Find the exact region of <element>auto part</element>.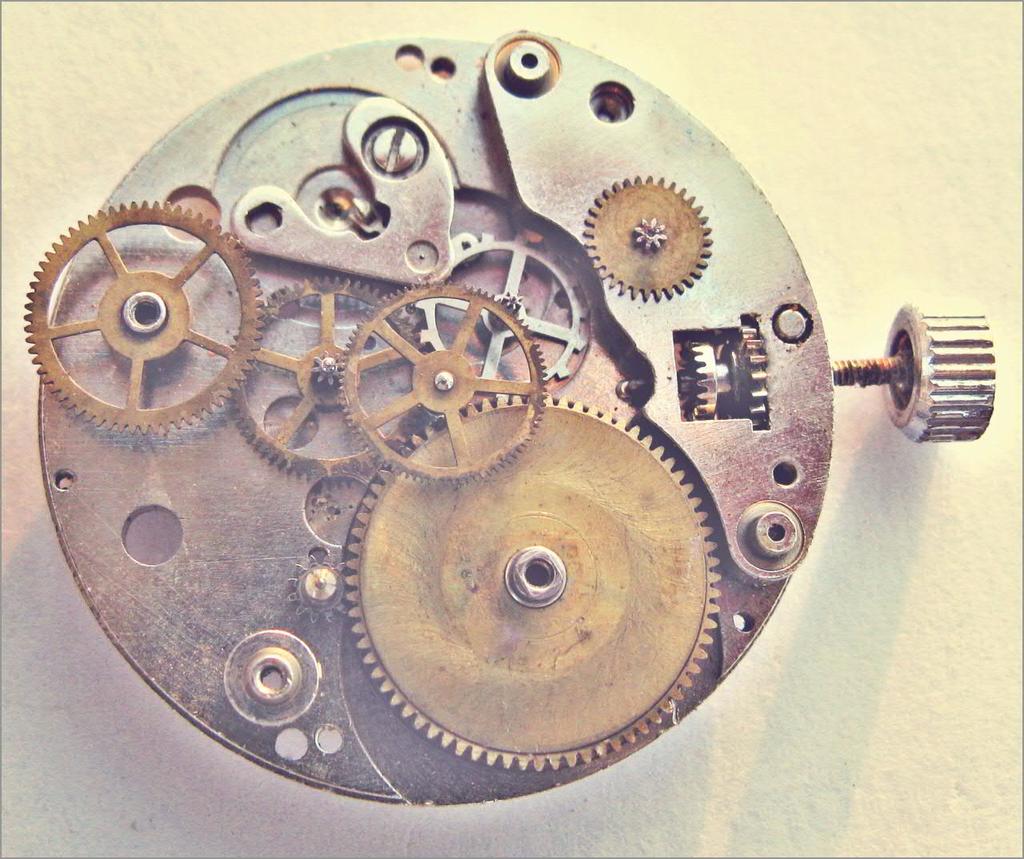
Exact region: (left=11, top=22, right=1003, bottom=813).
